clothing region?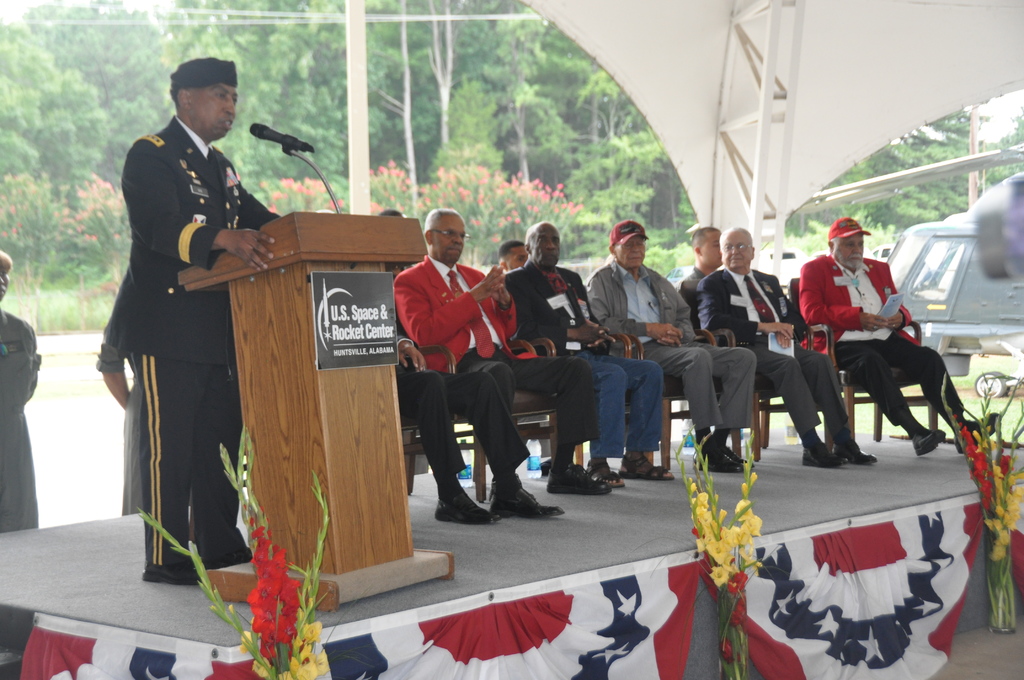
(x1=384, y1=320, x2=535, y2=480)
